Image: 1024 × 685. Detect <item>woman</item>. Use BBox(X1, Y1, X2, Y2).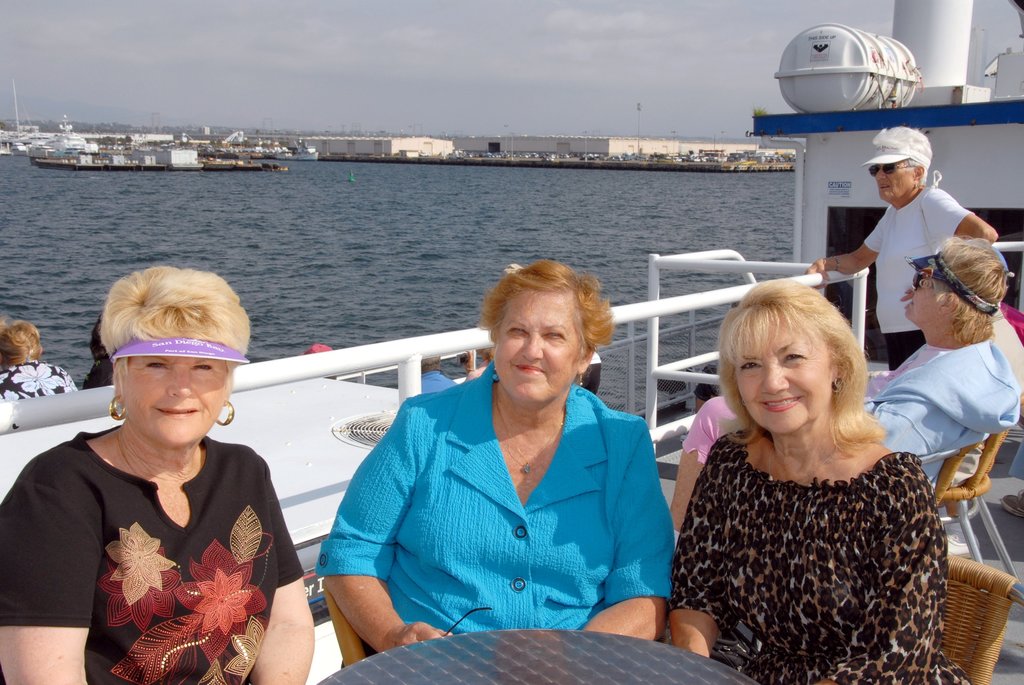
BBox(0, 316, 79, 401).
